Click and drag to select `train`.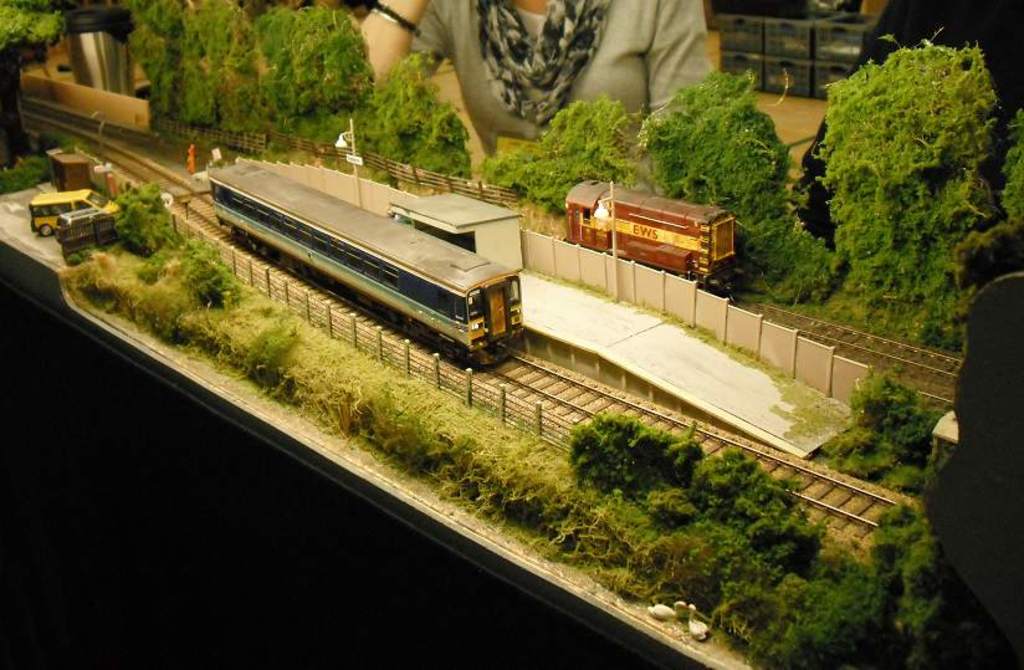
Selection: {"x1": 210, "y1": 154, "x2": 526, "y2": 362}.
